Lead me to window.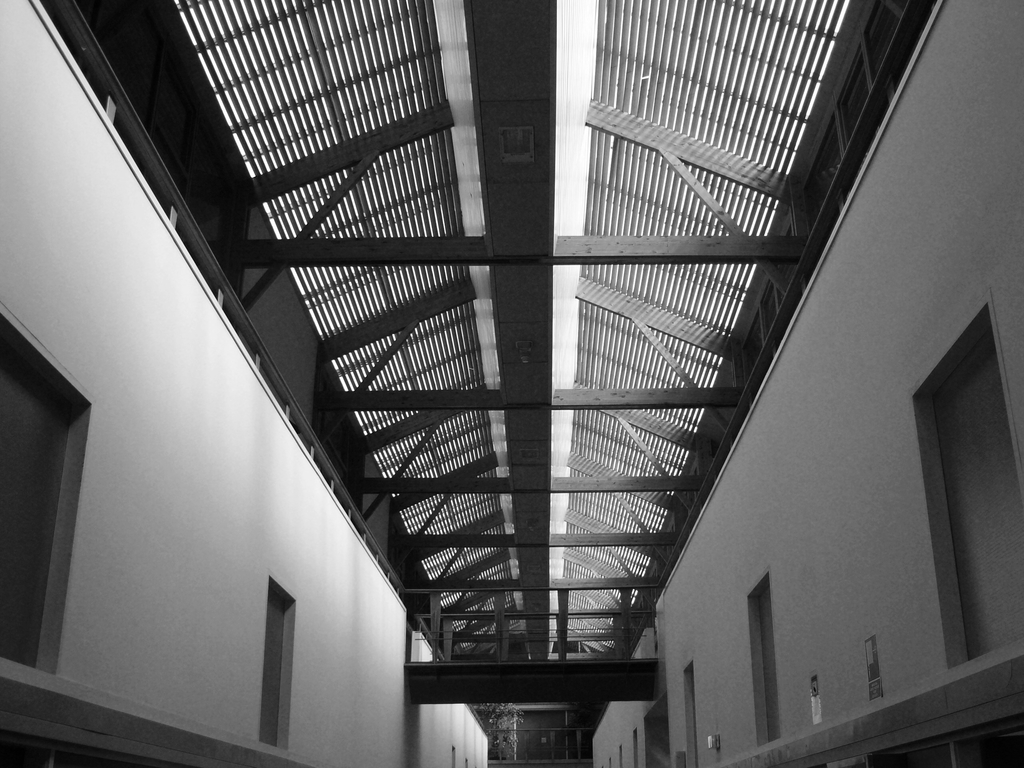
Lead to [x1=913, y1=292, x2=1016, y2=653].
